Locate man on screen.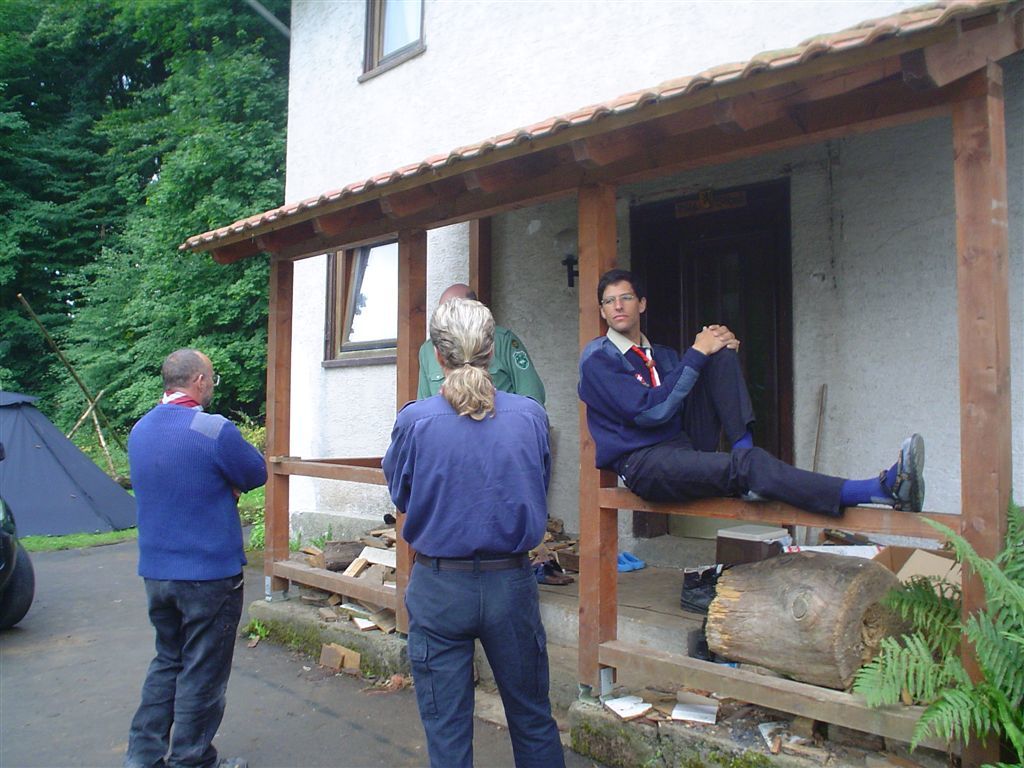
On screen at bbox=(415, 284, 553, 417).
